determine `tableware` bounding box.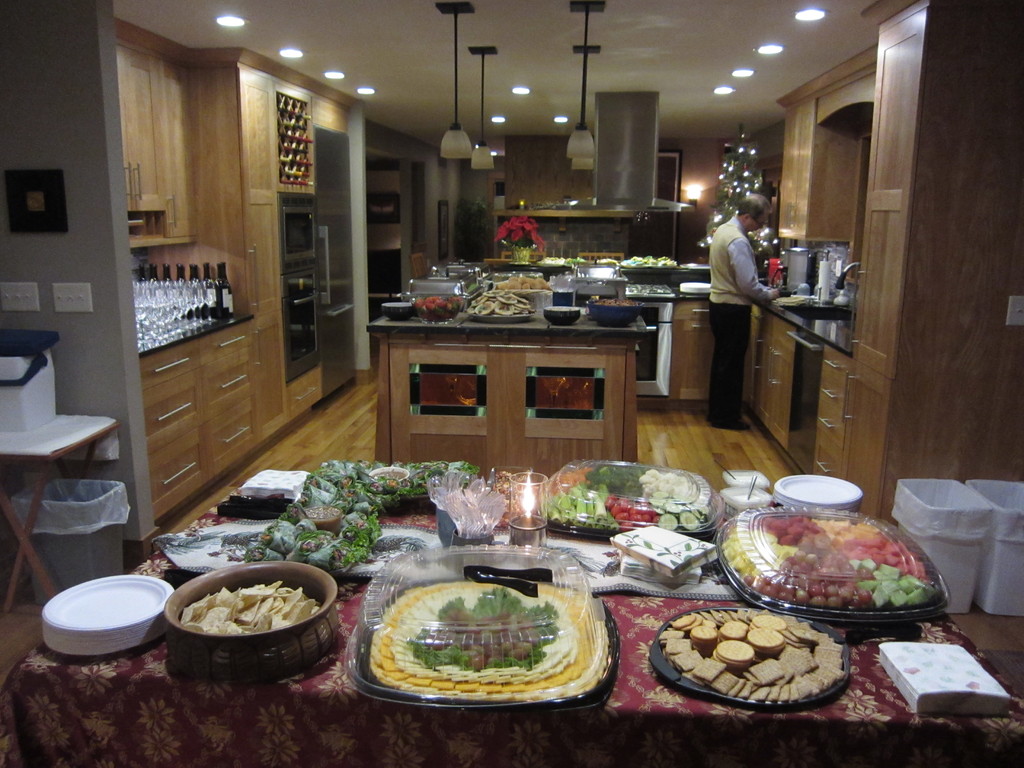
Determined: region(724, 467, 771, 489).
